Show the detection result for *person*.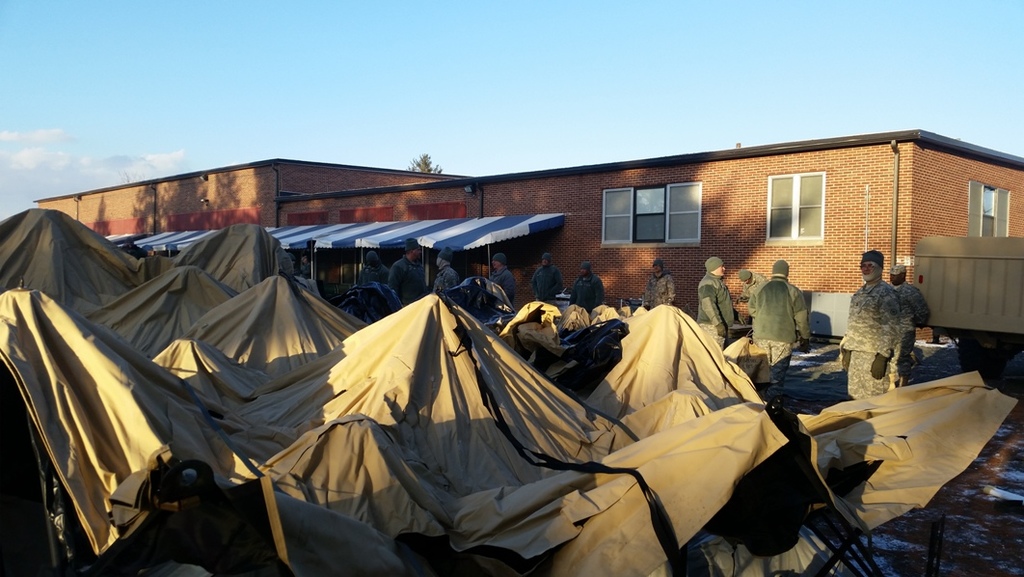
(696,258,735,350).
